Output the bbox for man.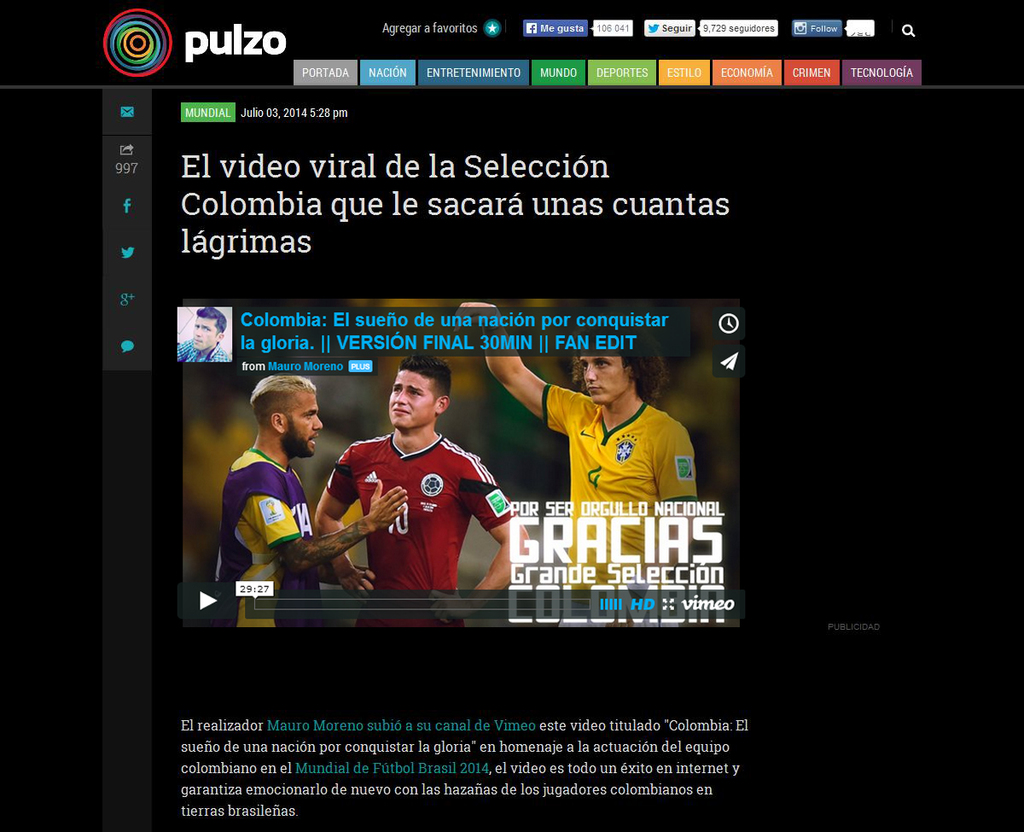
[175, 306, 230, 363].
